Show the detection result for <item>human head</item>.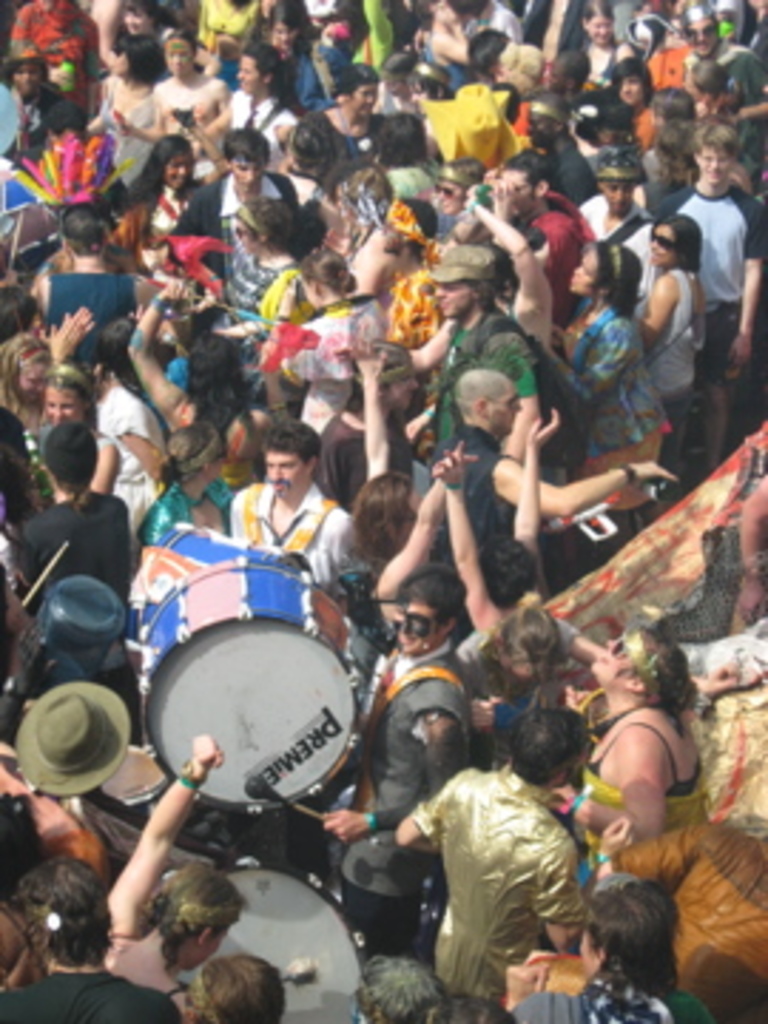
left=390, top=563, right=466, bottom=654.
